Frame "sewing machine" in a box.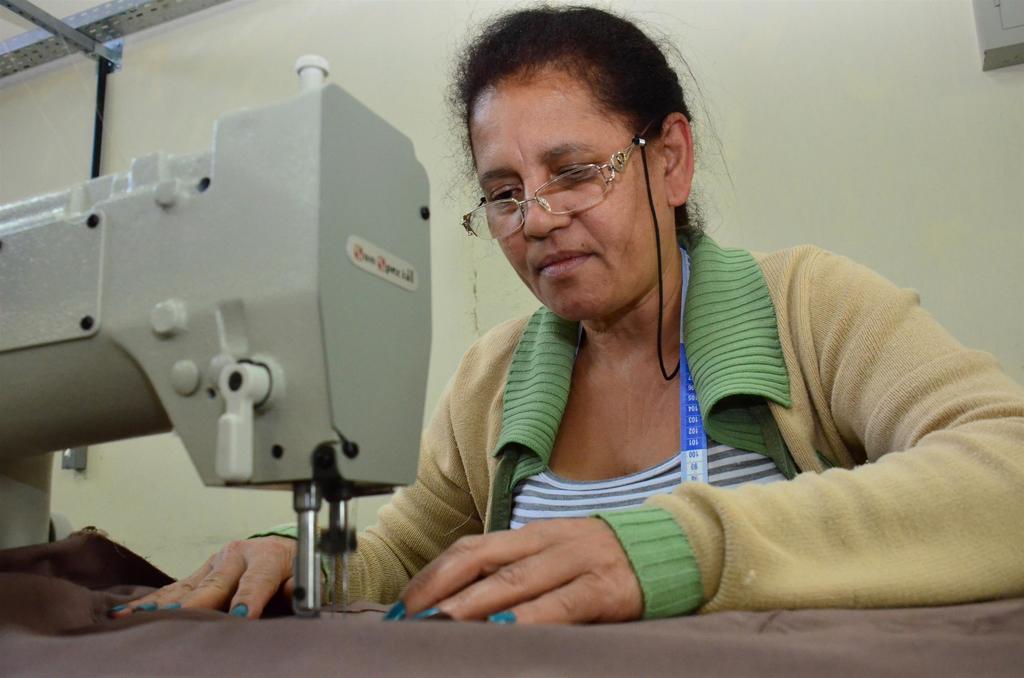
1,51,433,628.
